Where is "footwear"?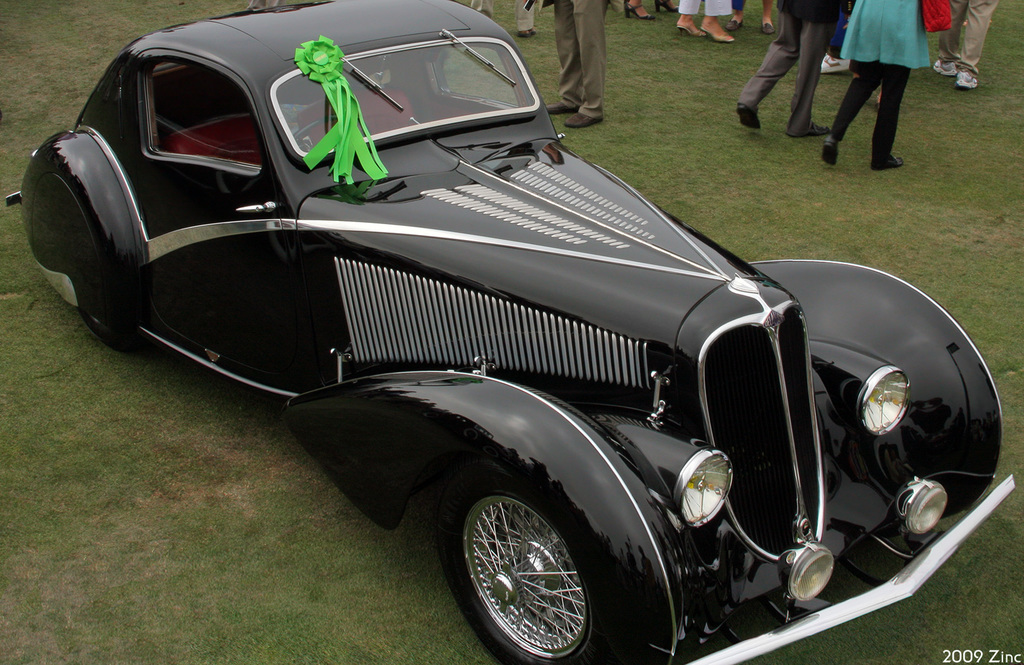
(558,106,604,133).
